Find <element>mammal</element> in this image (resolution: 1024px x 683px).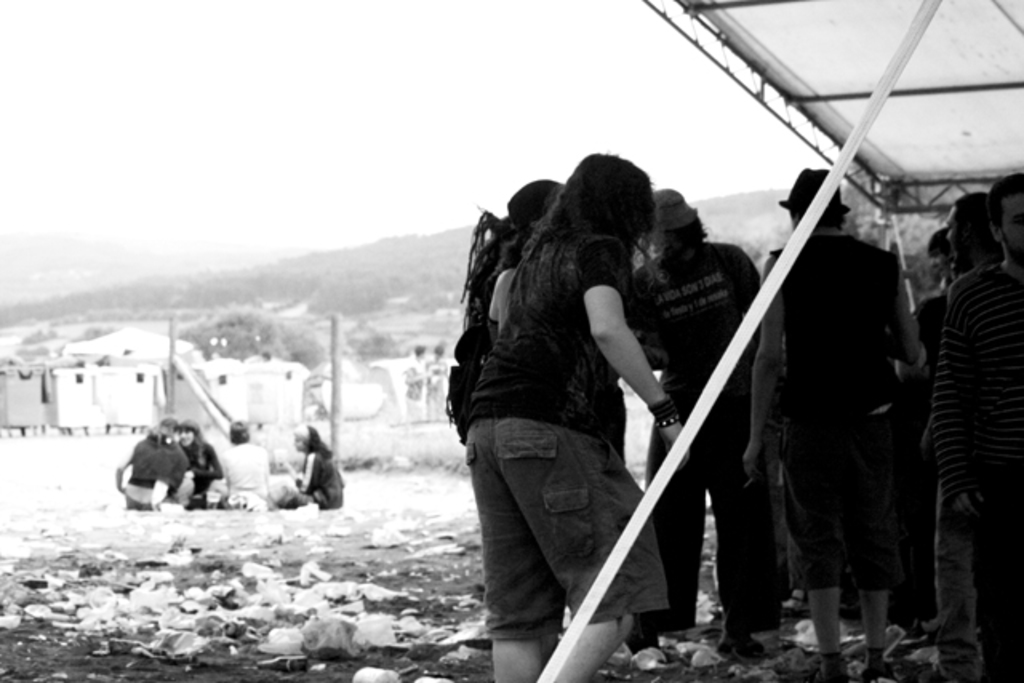
(left=459, top=149, right=690, bottom=673).
